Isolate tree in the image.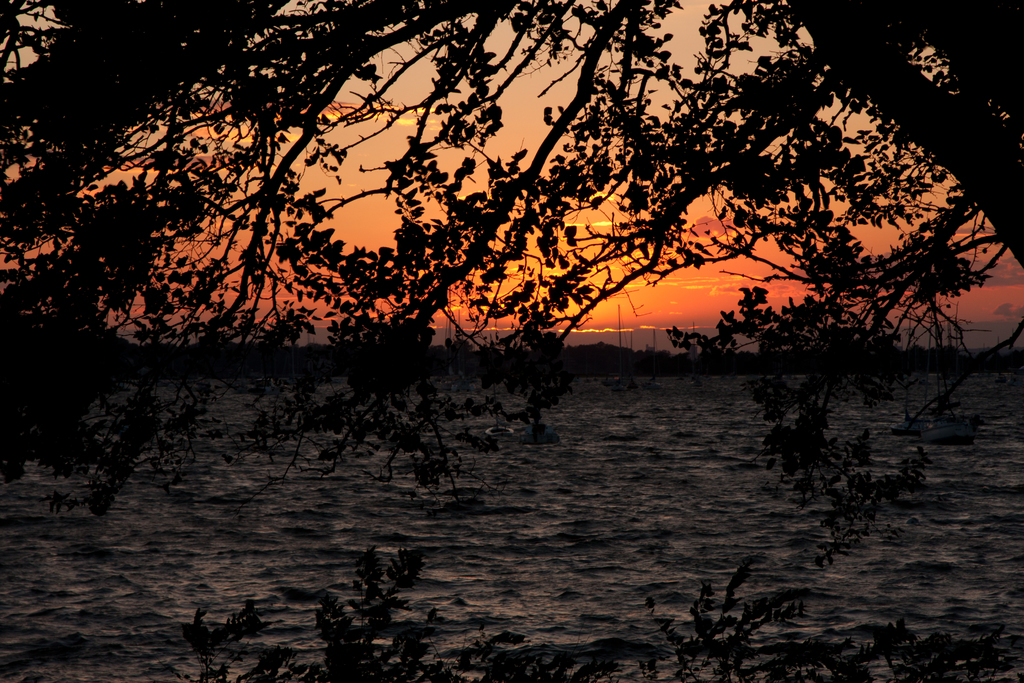
Isolated region: 42, 0, 1002, 445.
